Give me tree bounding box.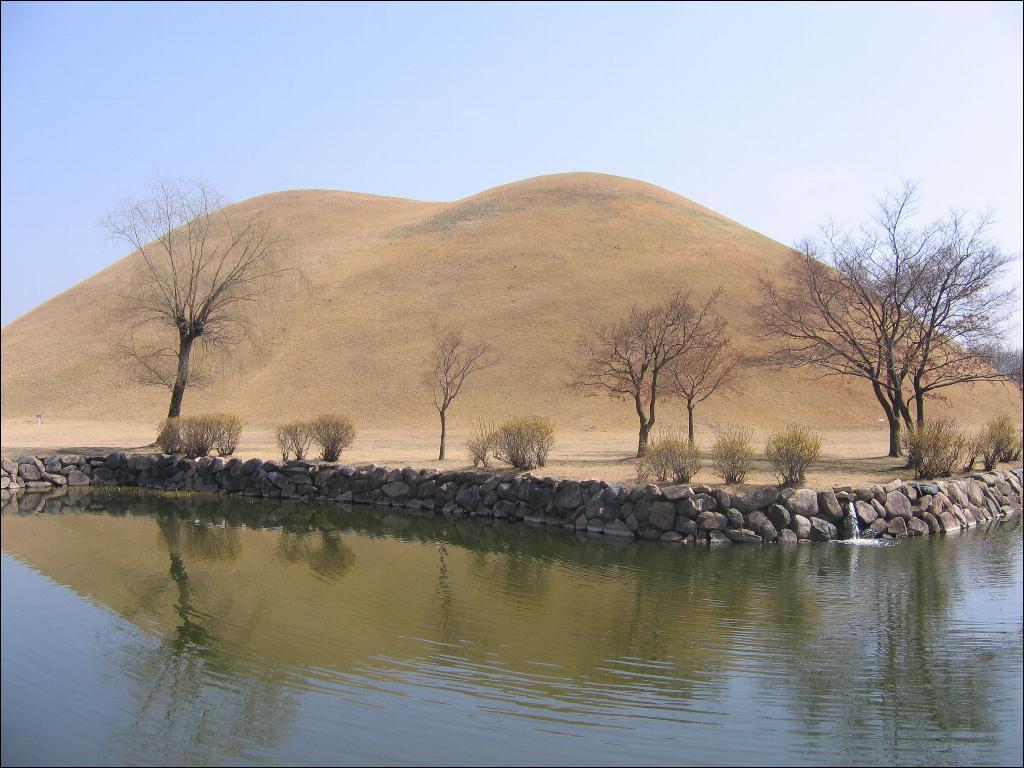
(62,162,298,445).
